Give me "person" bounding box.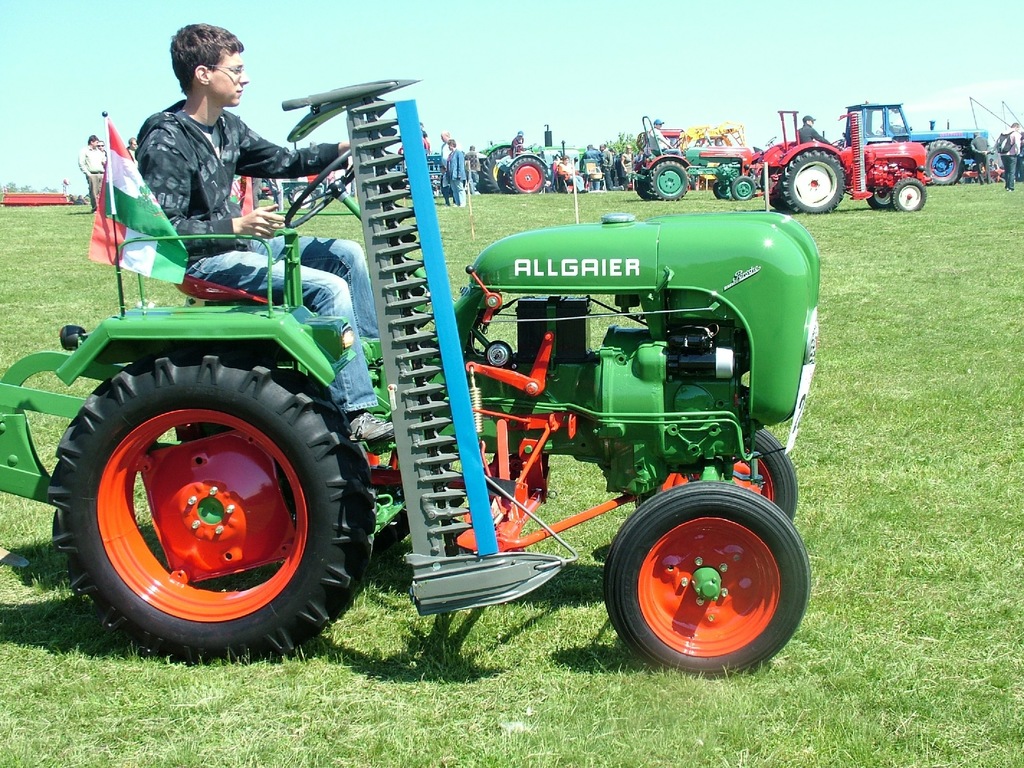
(643, 109, 675, 147).
